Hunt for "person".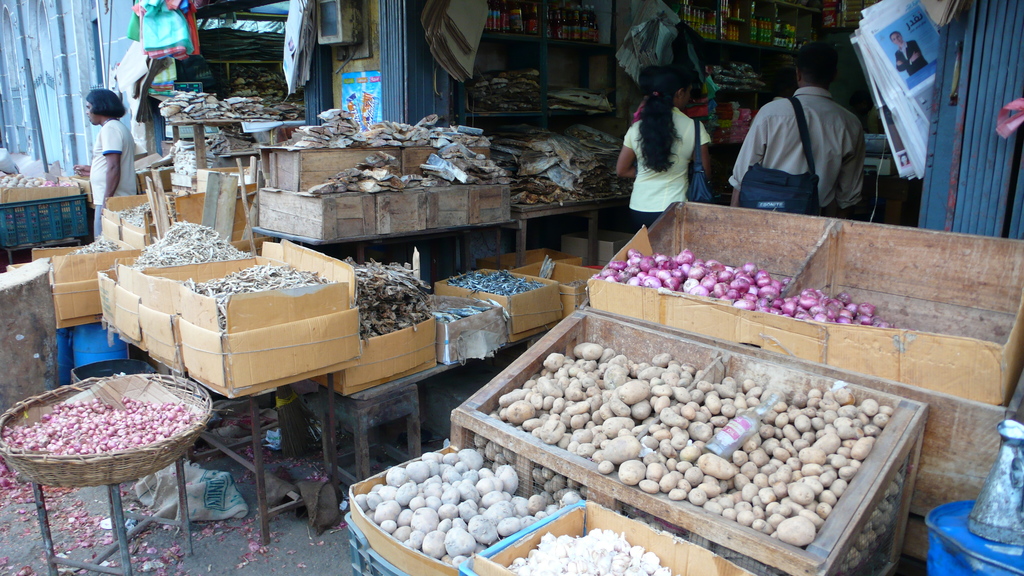
Hunted down at x1=884, y1=28, x2=929, y2=79.
